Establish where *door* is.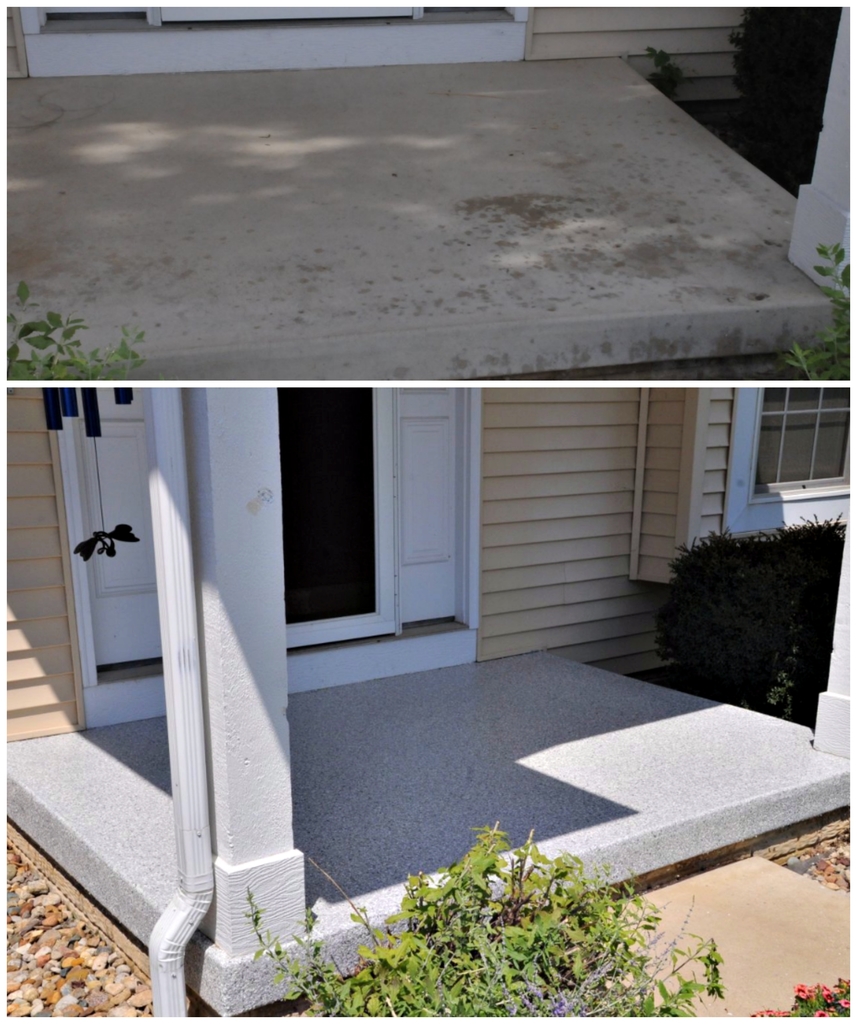
Established at rect(57, 378, 467, 672).
